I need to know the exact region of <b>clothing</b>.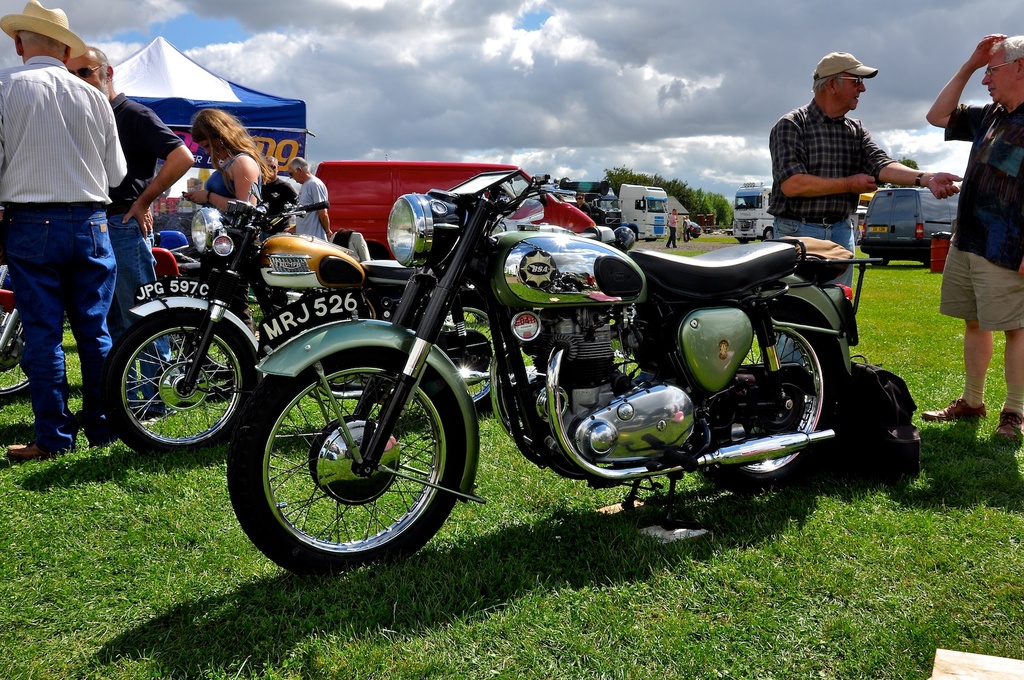
Region: (x1=8, y1=0, x2=131, y2=415).
